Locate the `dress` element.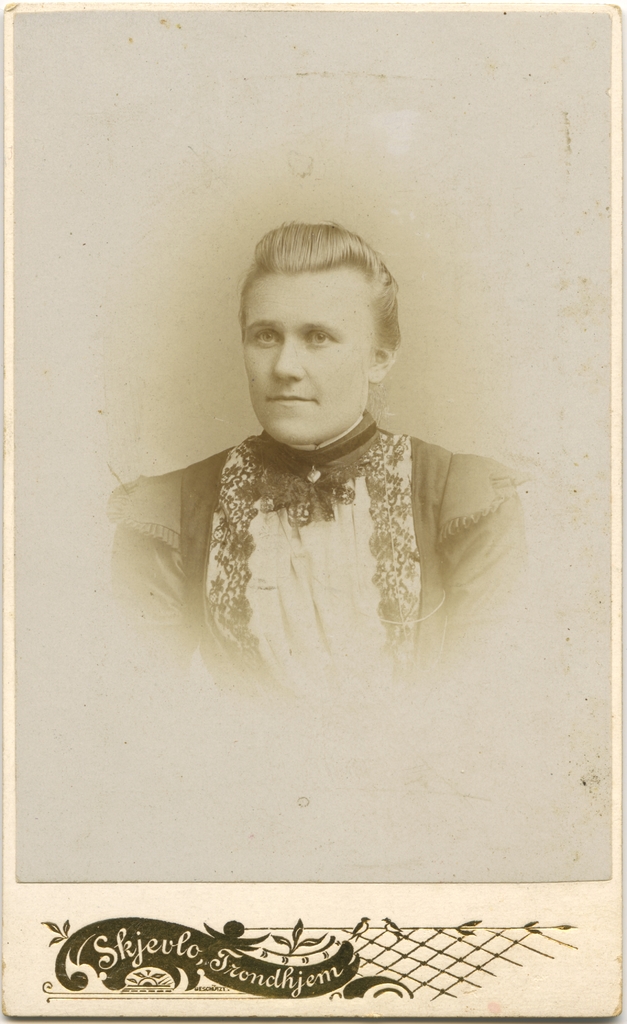
Element bbox: Rect(108, 405, 531, 715).
